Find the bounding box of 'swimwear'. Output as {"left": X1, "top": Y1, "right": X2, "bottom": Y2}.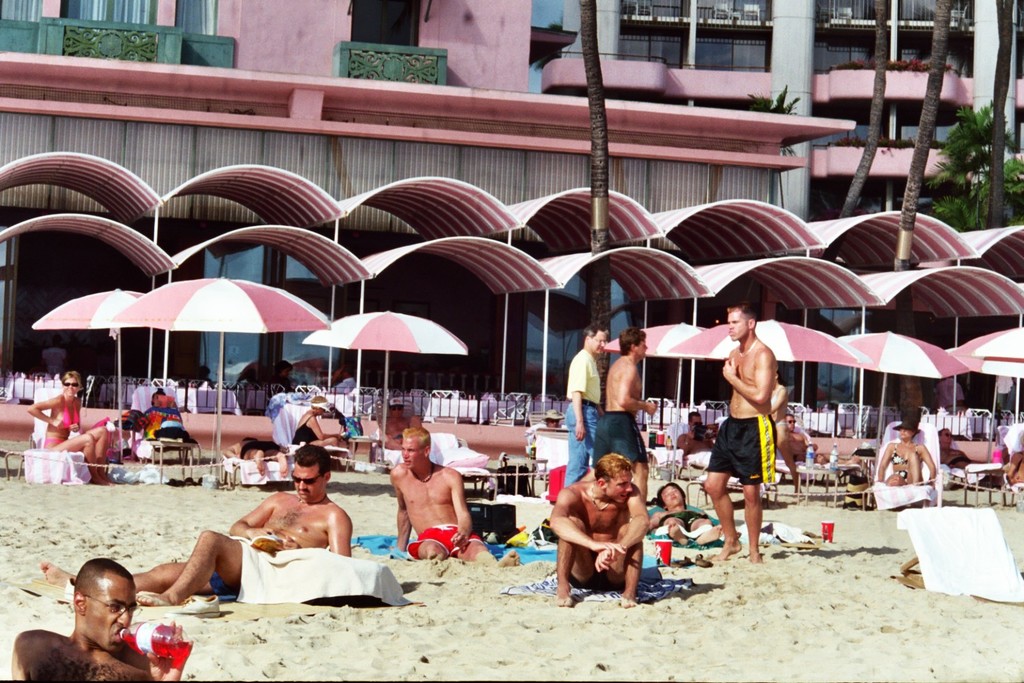
{"left": 709, "top": 409, "right": 781, "bottom": 488}.
